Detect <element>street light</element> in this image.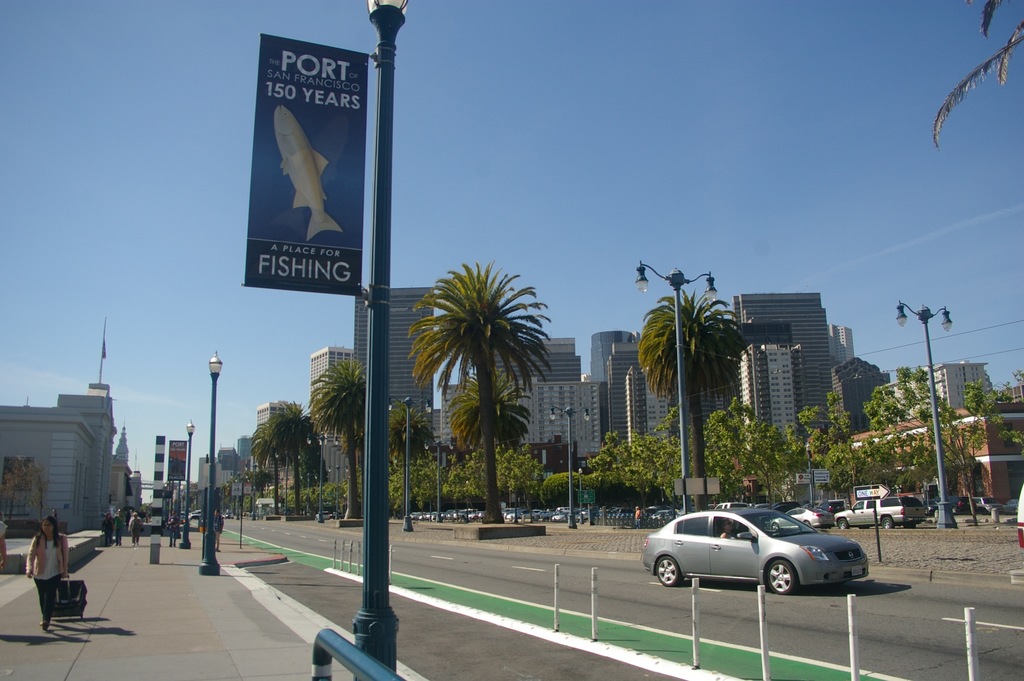
Detection: l=308, t=470, r=321, b=520.
